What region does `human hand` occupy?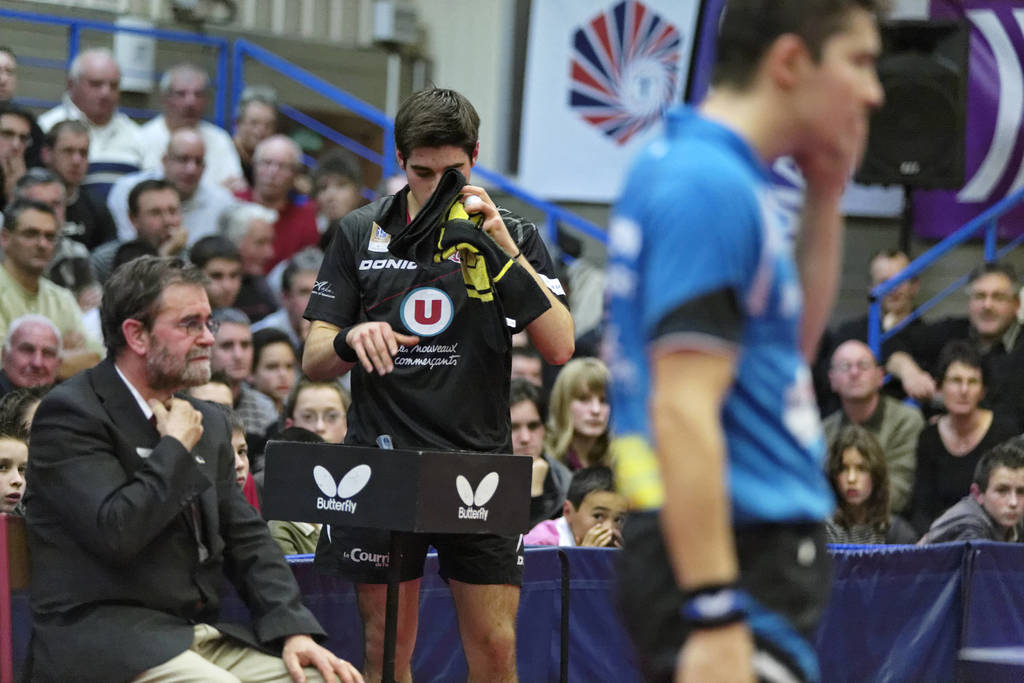
531:453:548:495.
